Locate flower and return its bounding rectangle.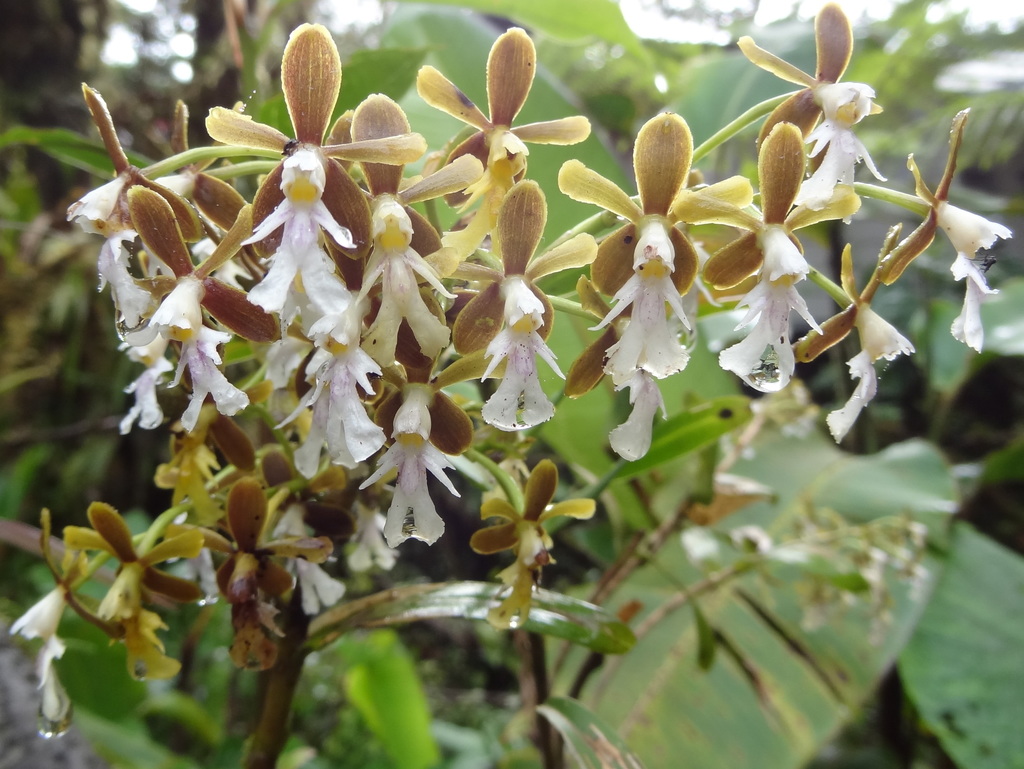
box(558, 113, 755, 379).
